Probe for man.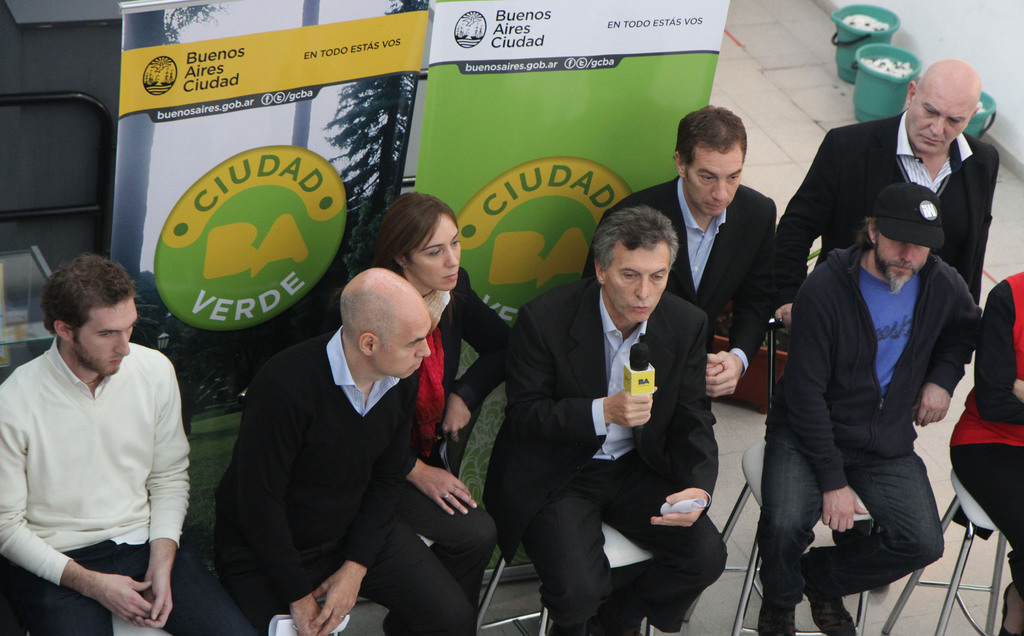
Probe result: [left=771, top=51, right=1002, bottom=391].
